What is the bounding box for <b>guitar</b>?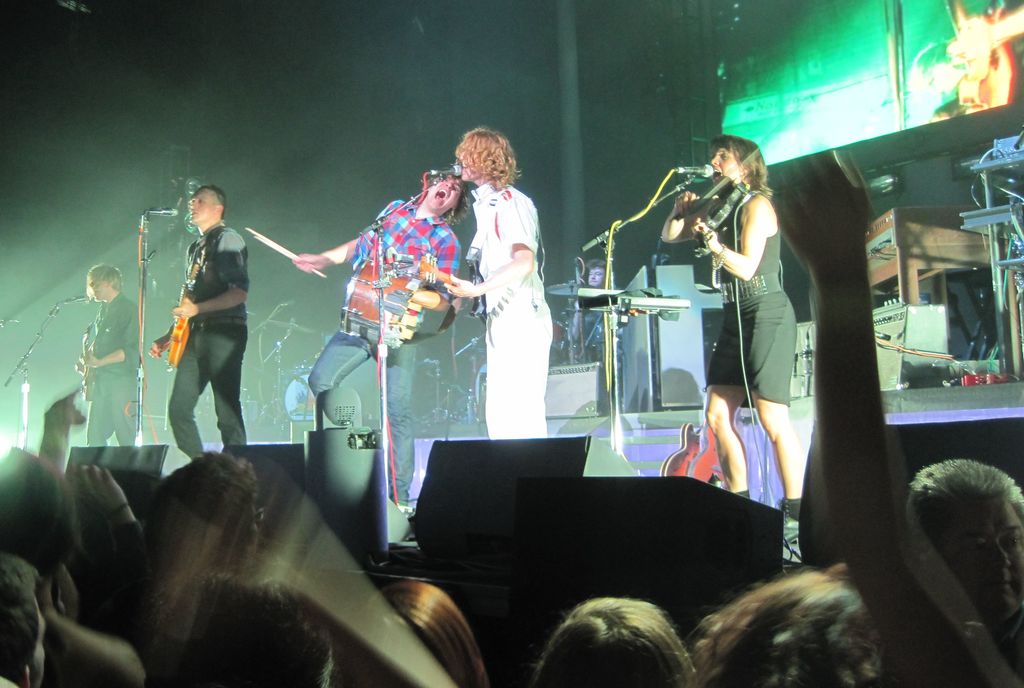
region(657, 378, 712, 479).
